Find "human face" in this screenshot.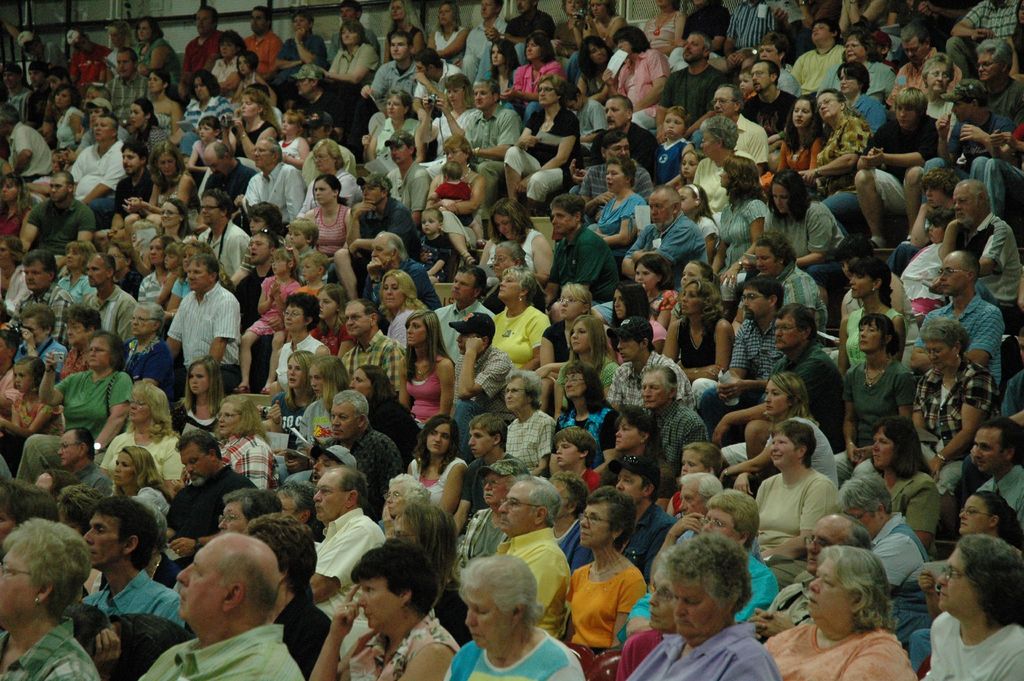
The bounding box for "human face" is detection(108, 32, 125, 46).
